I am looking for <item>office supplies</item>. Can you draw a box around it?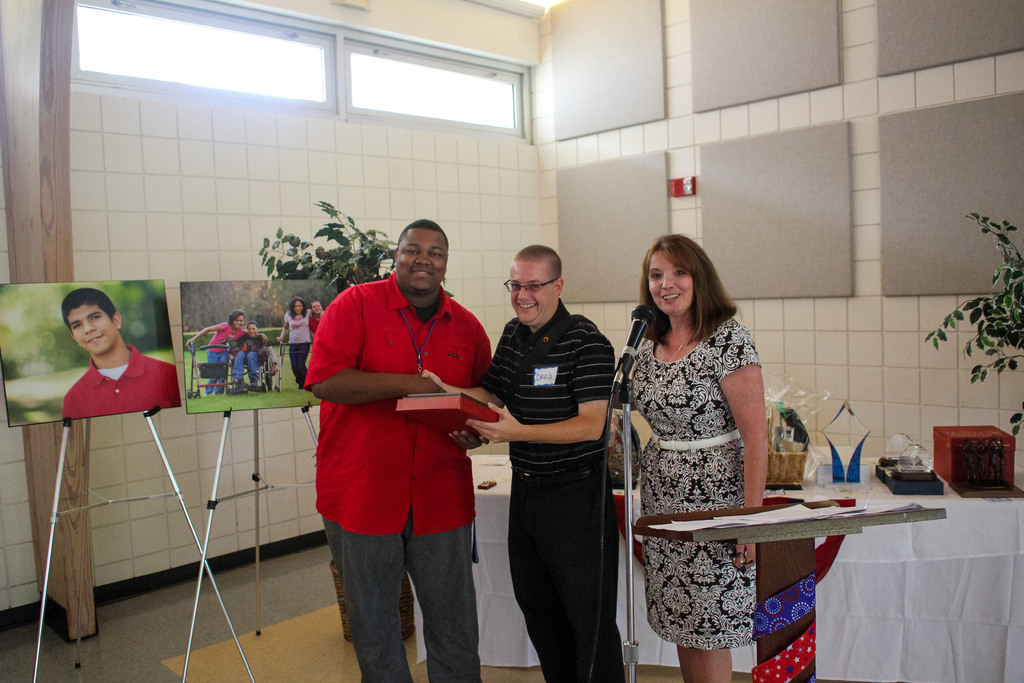
Sure, the bounding box is crop(0, 277, 257, 682).
